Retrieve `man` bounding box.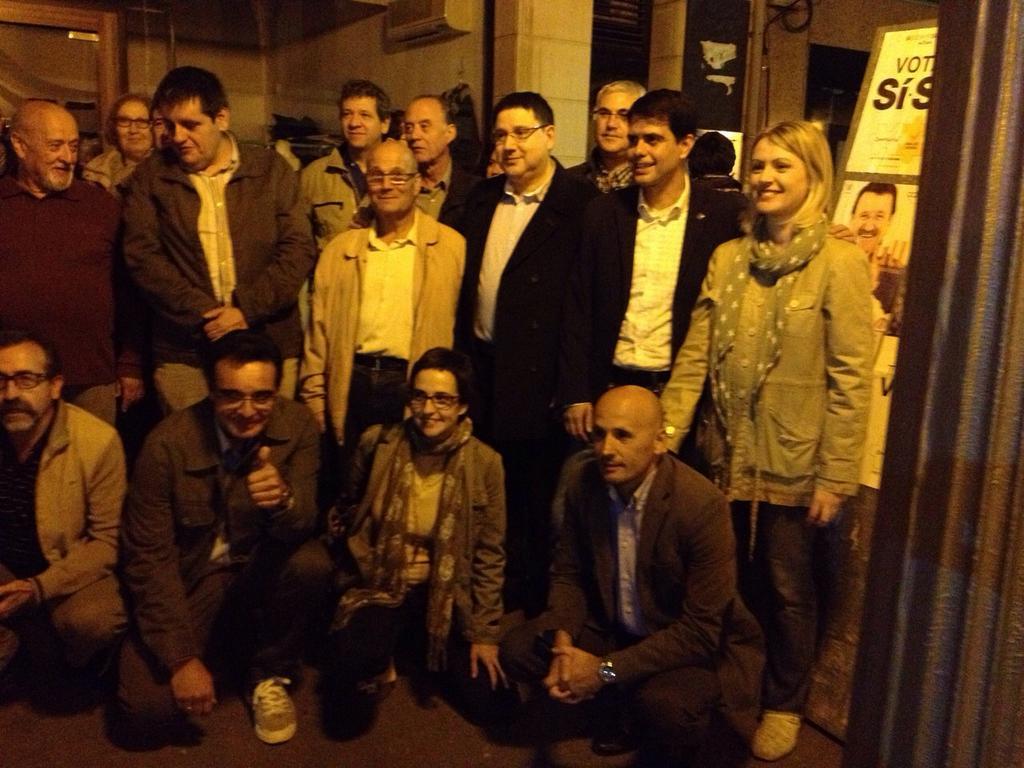
Bounding box: <bbox>396, 93, 483, 237</bbox>.
